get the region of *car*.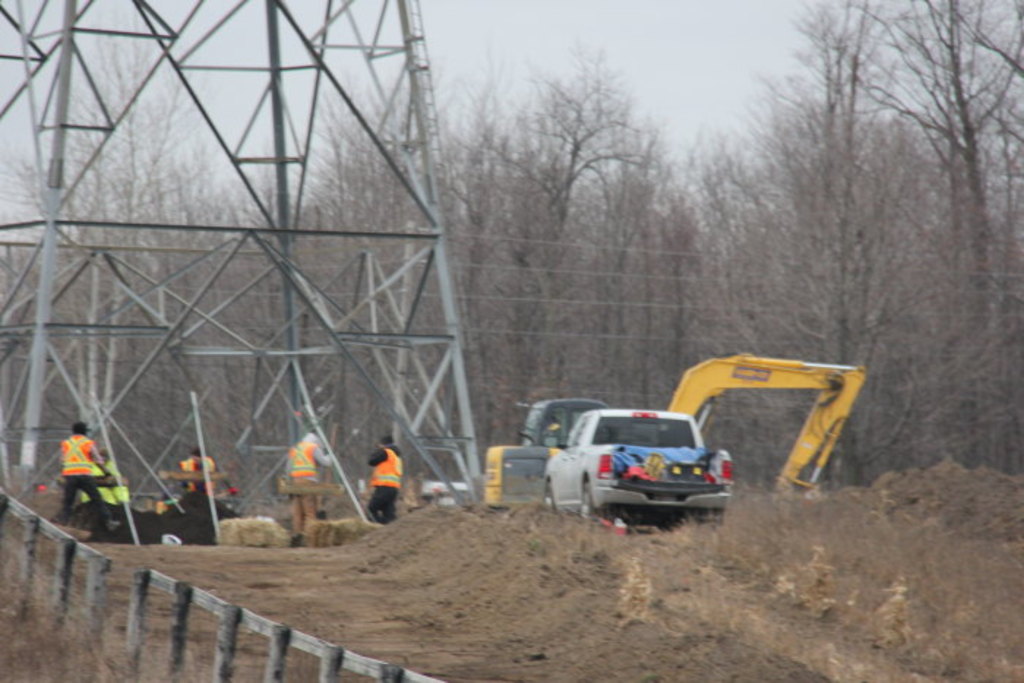
rect(541, 410, 745, 529).
